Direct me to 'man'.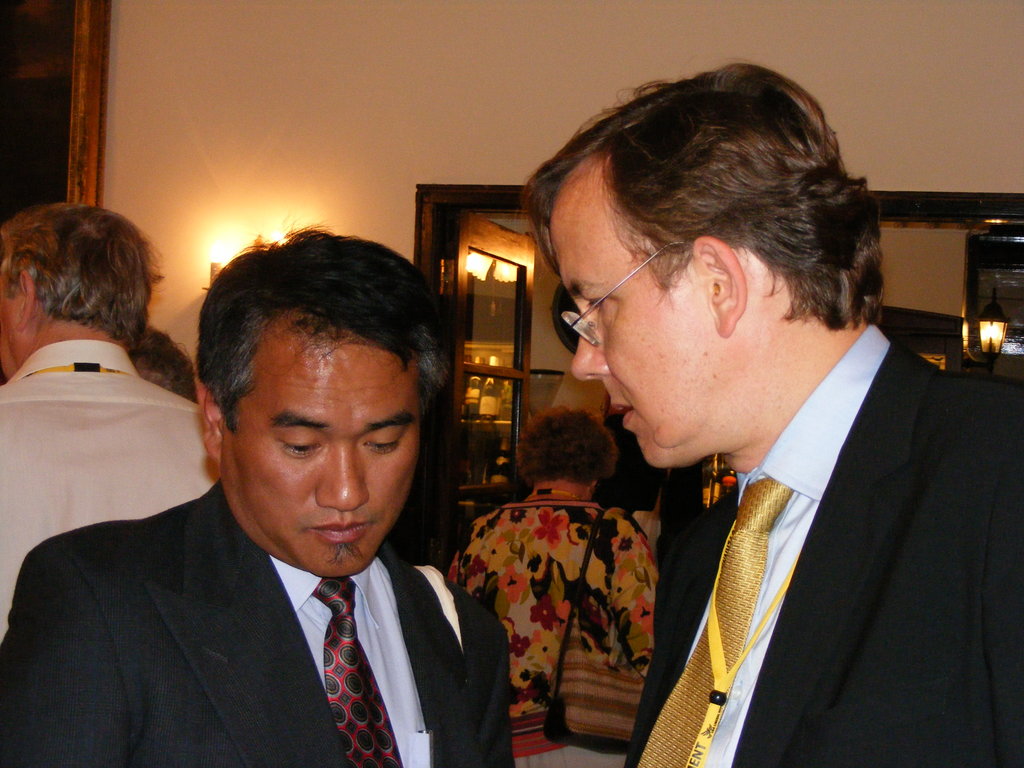
Direction: 500,97,1015,767.
